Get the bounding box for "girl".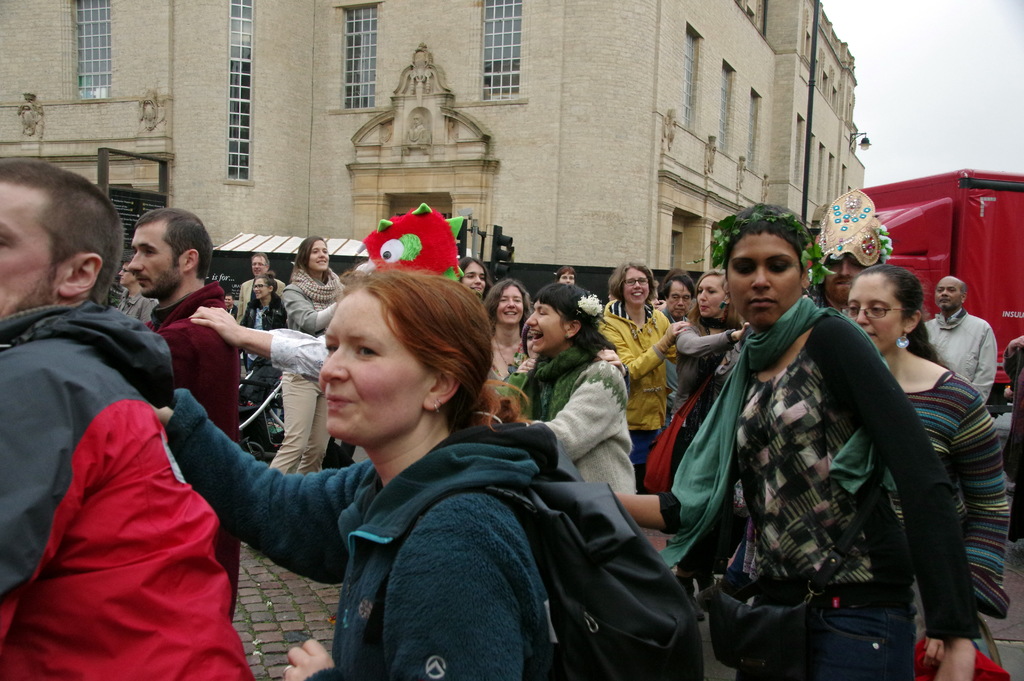
select_region(269, 233, 348, 472).
